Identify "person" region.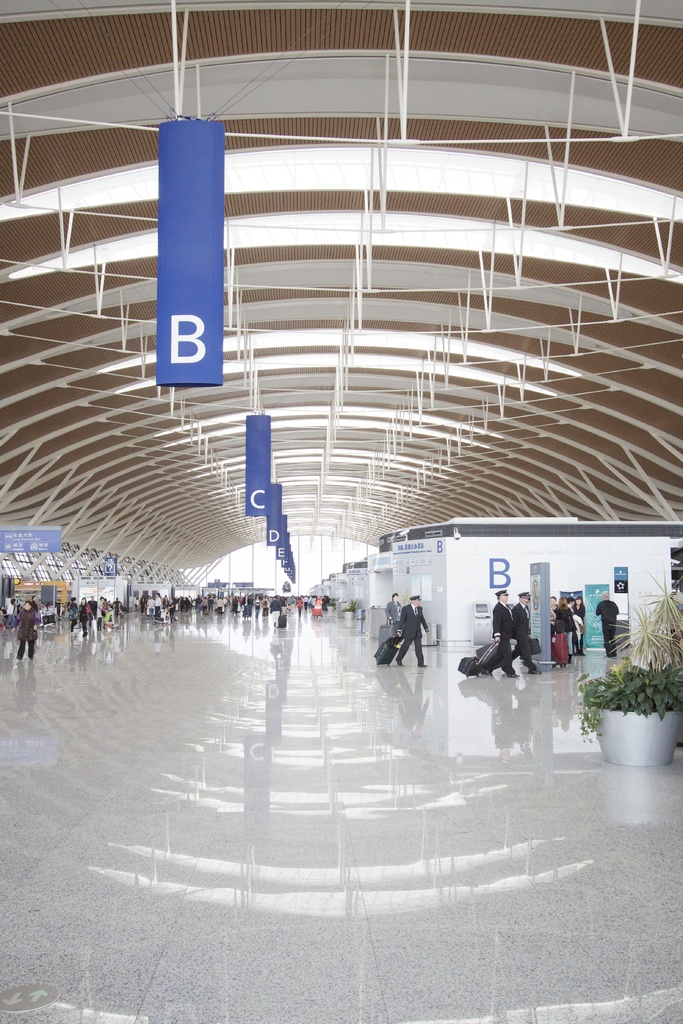
Region: [x1=389, y1=594, x2=399, y2=623].
